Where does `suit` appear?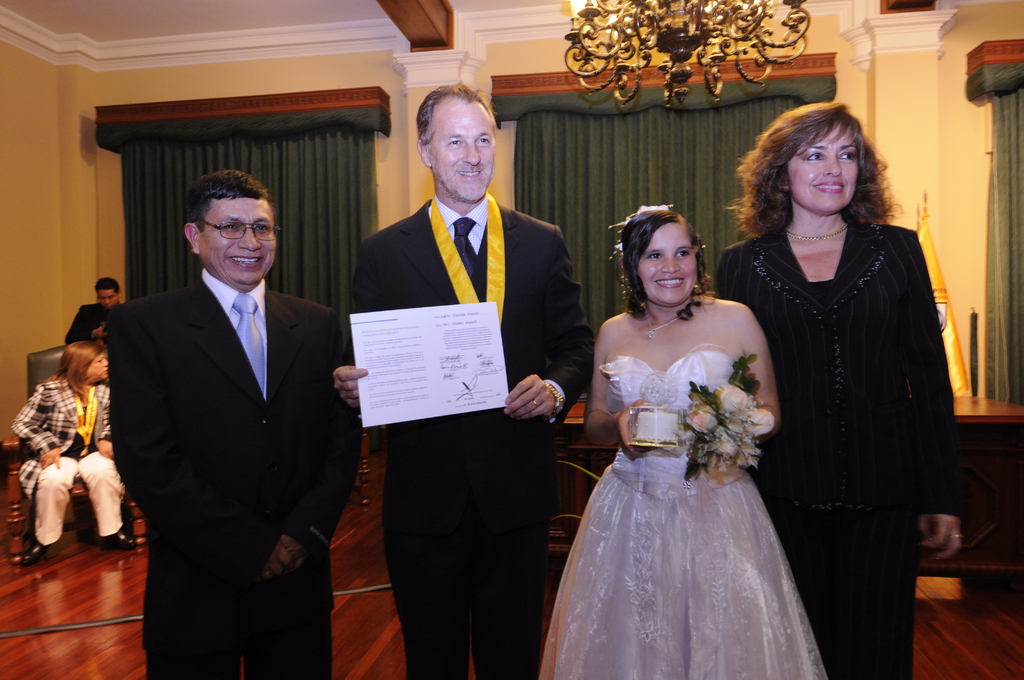
Appears at (715,218,970,679).
